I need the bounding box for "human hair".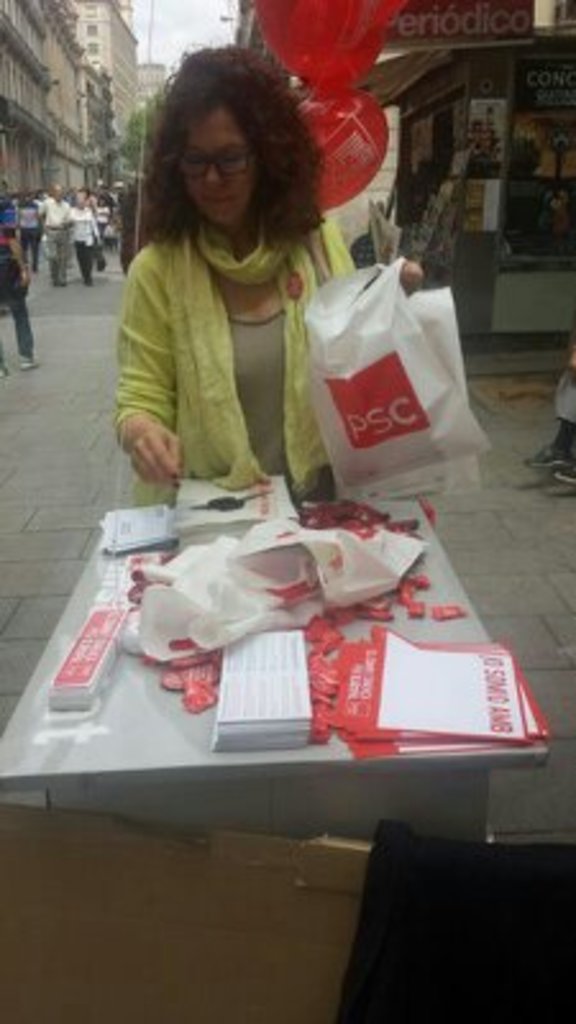
Here it is: BBox(133, 38, 330, 276).
